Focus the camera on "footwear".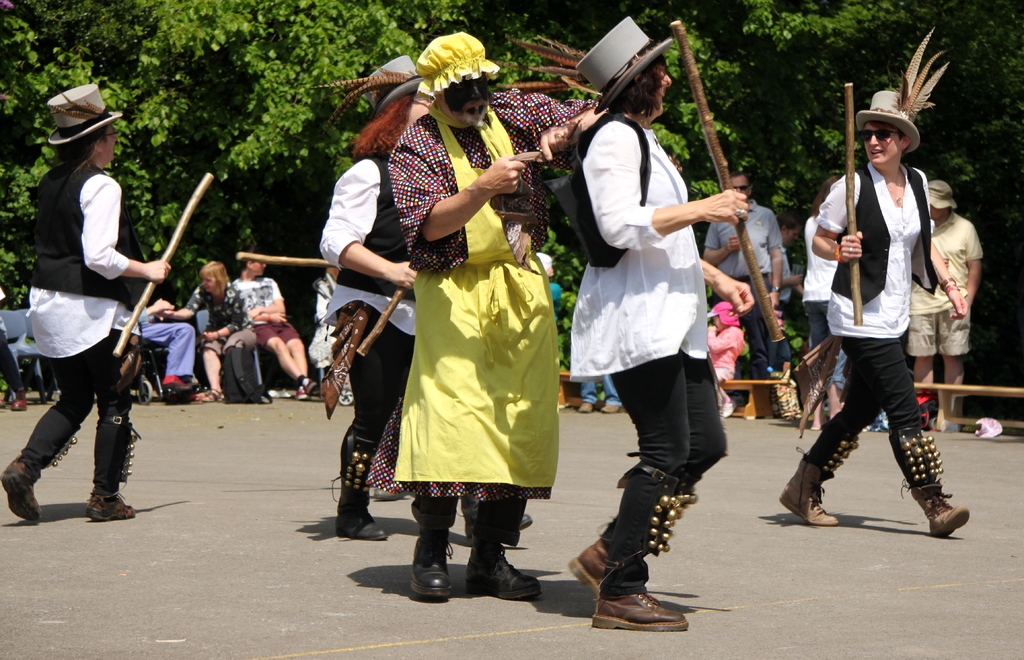
Focus region: crop(600, 401, 623, 412).
